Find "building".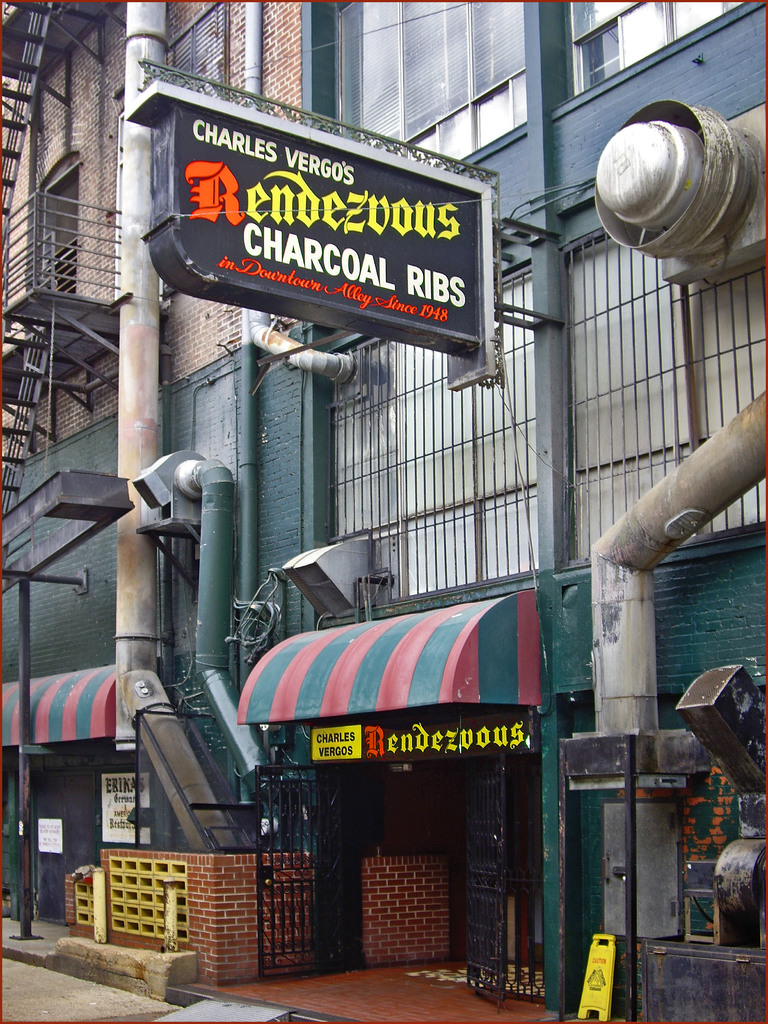
<region>227, 0, 767, 1023</region>.
